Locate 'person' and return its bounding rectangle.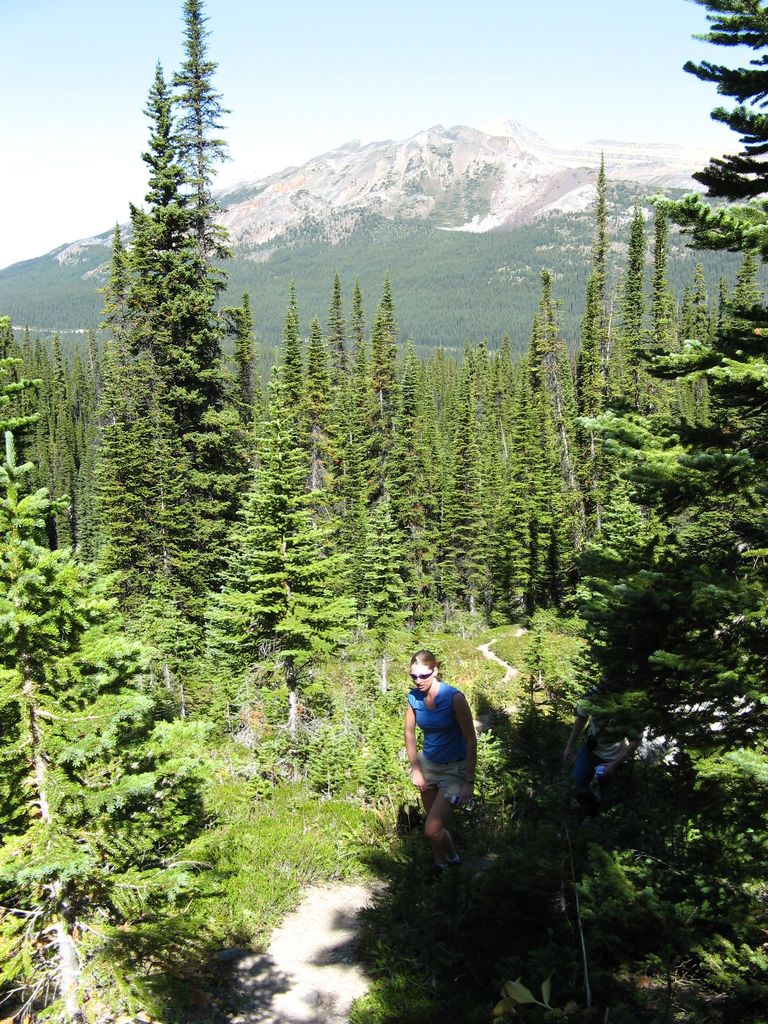
[x1=563, y1=675, x2=645, y2=823].
